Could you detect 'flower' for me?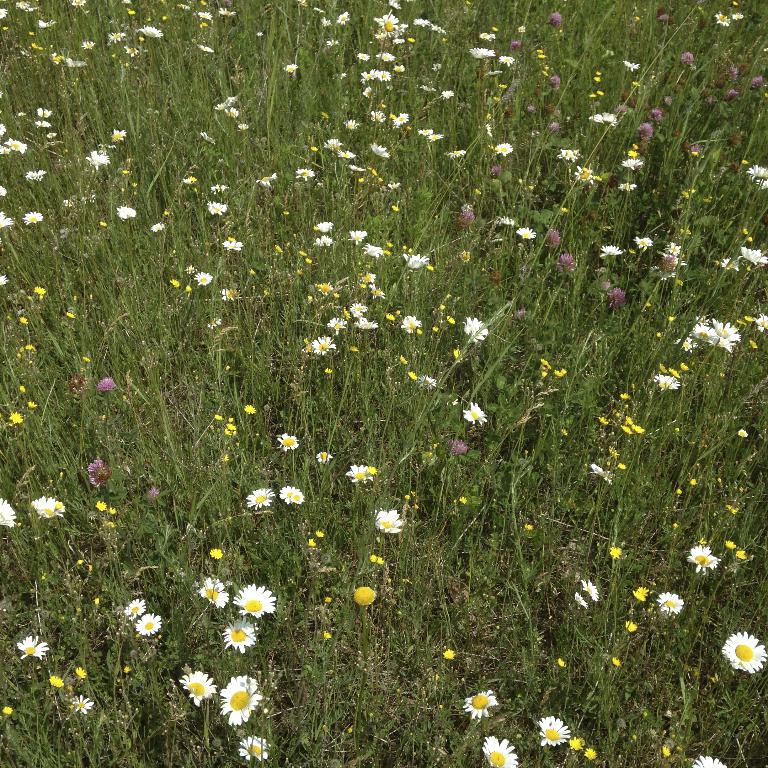
Detection result: <region>393, 111, 408, 126</region>.
